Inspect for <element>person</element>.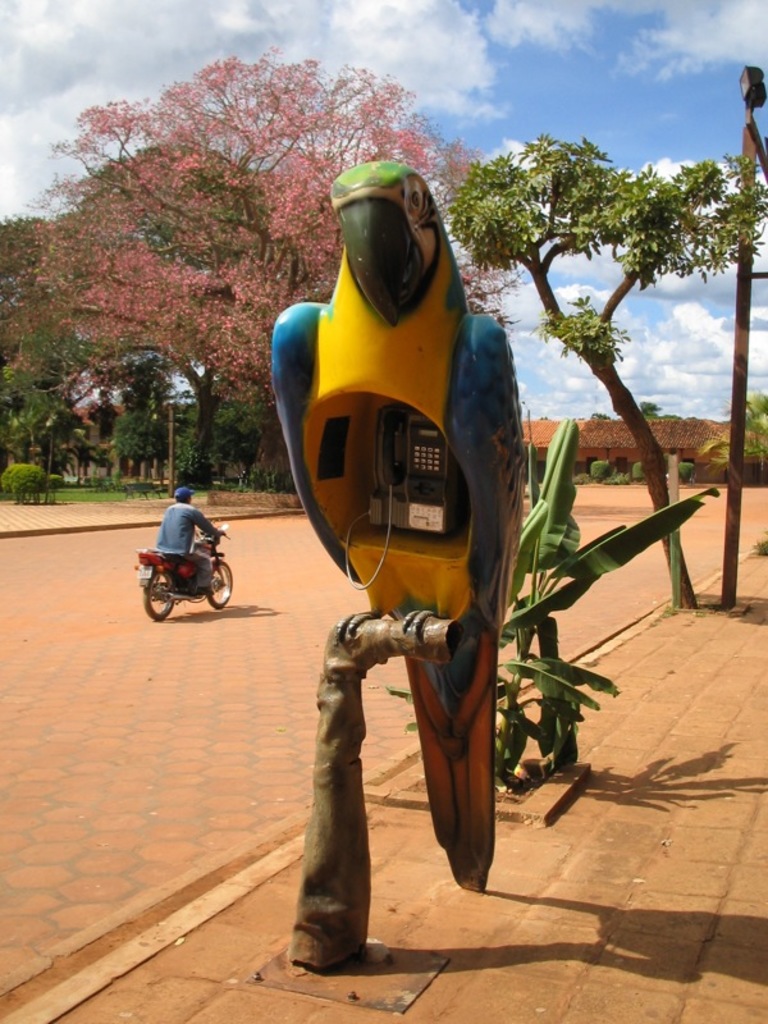
Inspection: bbox=[147, 483, 223, 595].
